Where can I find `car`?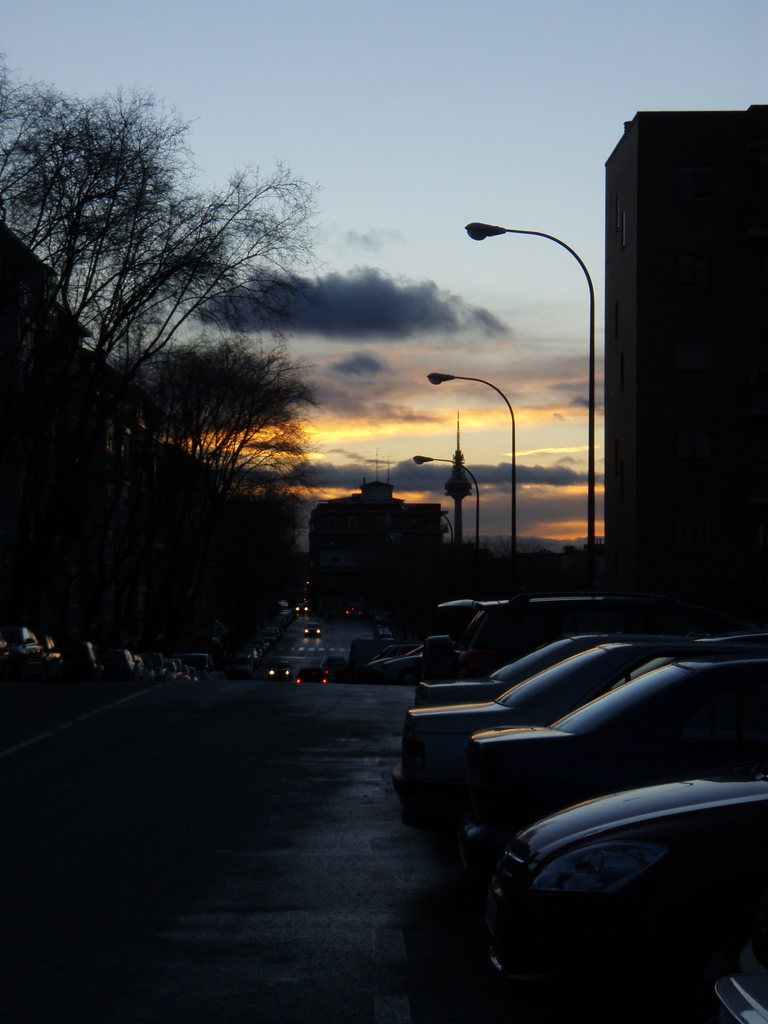
You can find it at (493, 772, 767, 1023).
